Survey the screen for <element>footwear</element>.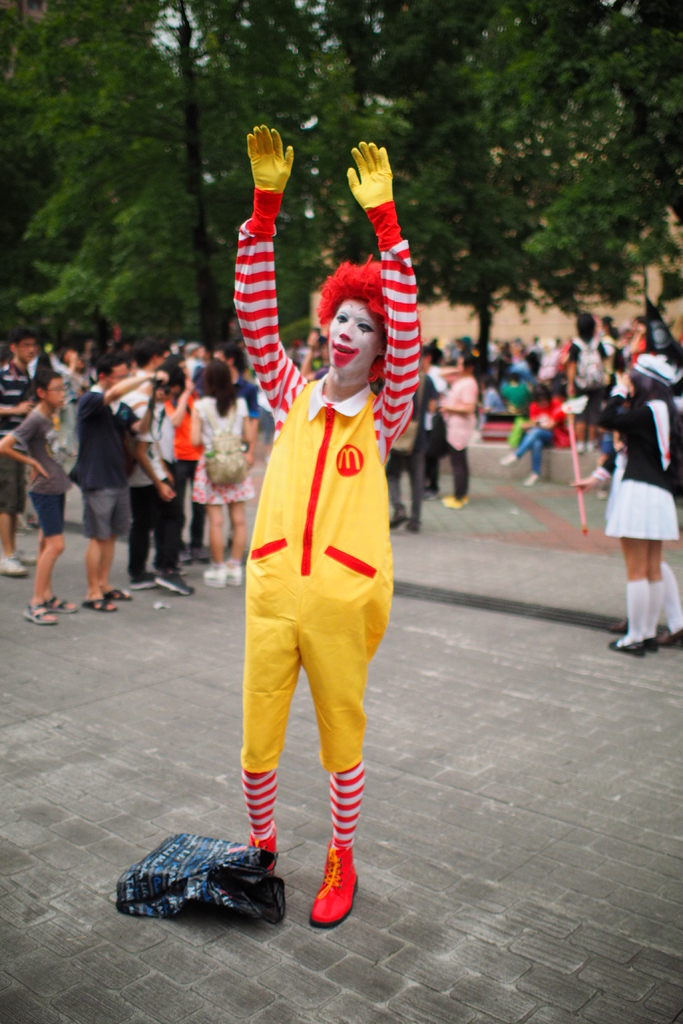
Survey found: Rect(603, 619, 627, 634).
